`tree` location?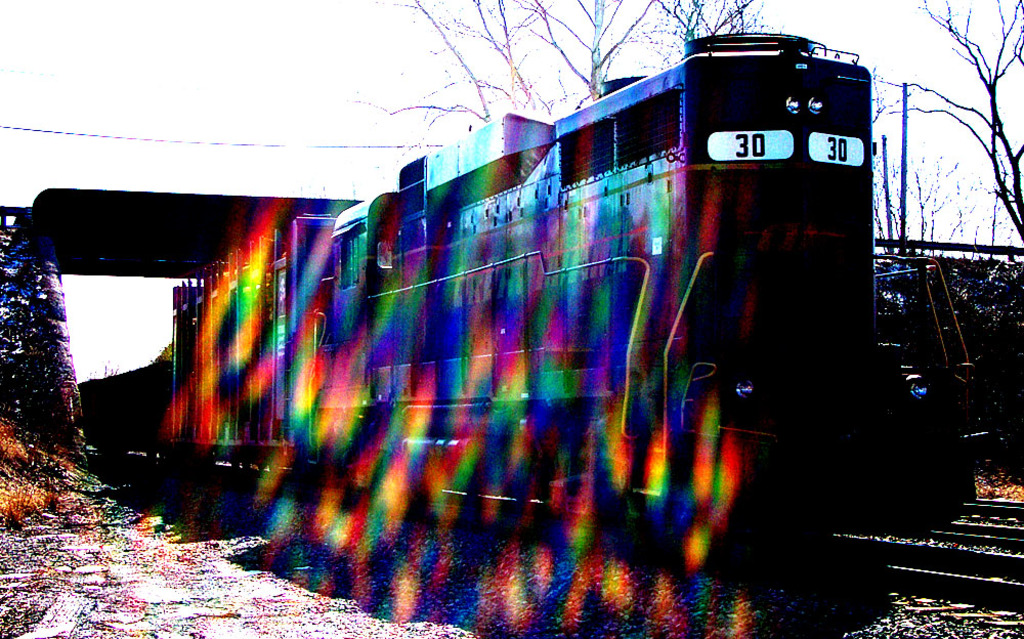
[left=349, top=0, right=775, bottom=136]
